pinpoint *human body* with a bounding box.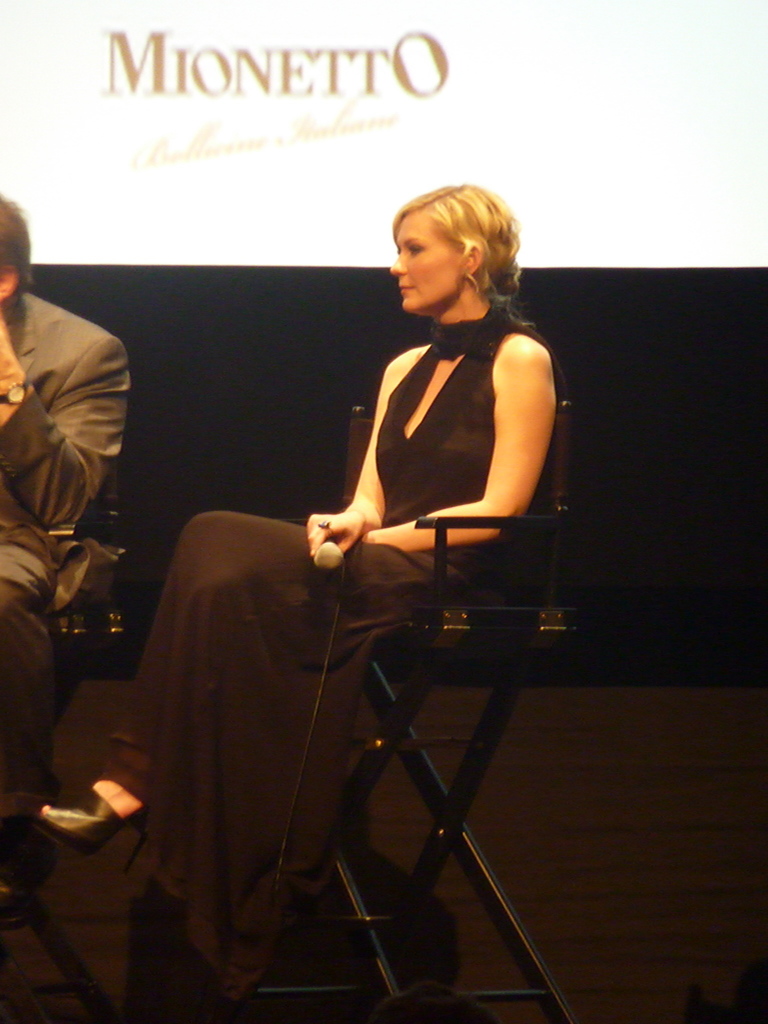
select_region(0, 180, 119, 844).
